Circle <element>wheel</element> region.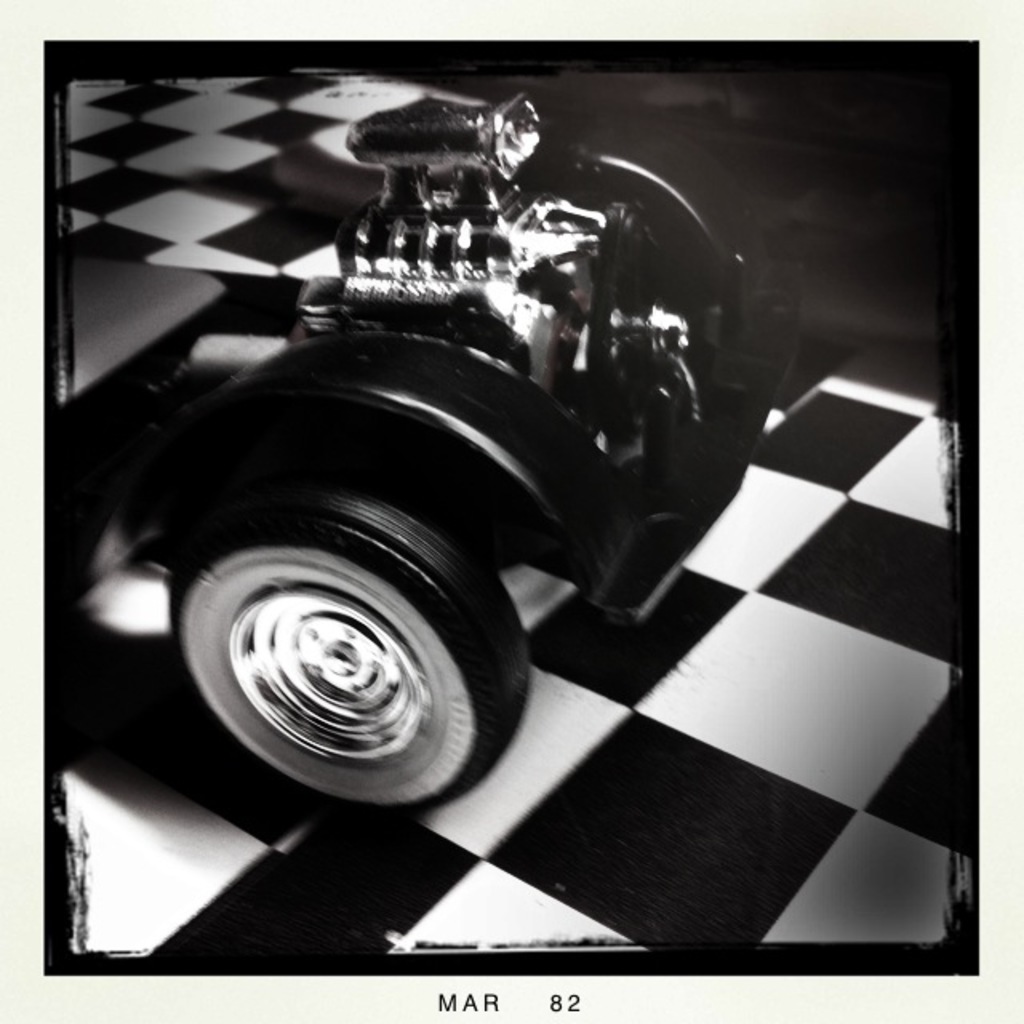
Region: 165/482/555/837.
